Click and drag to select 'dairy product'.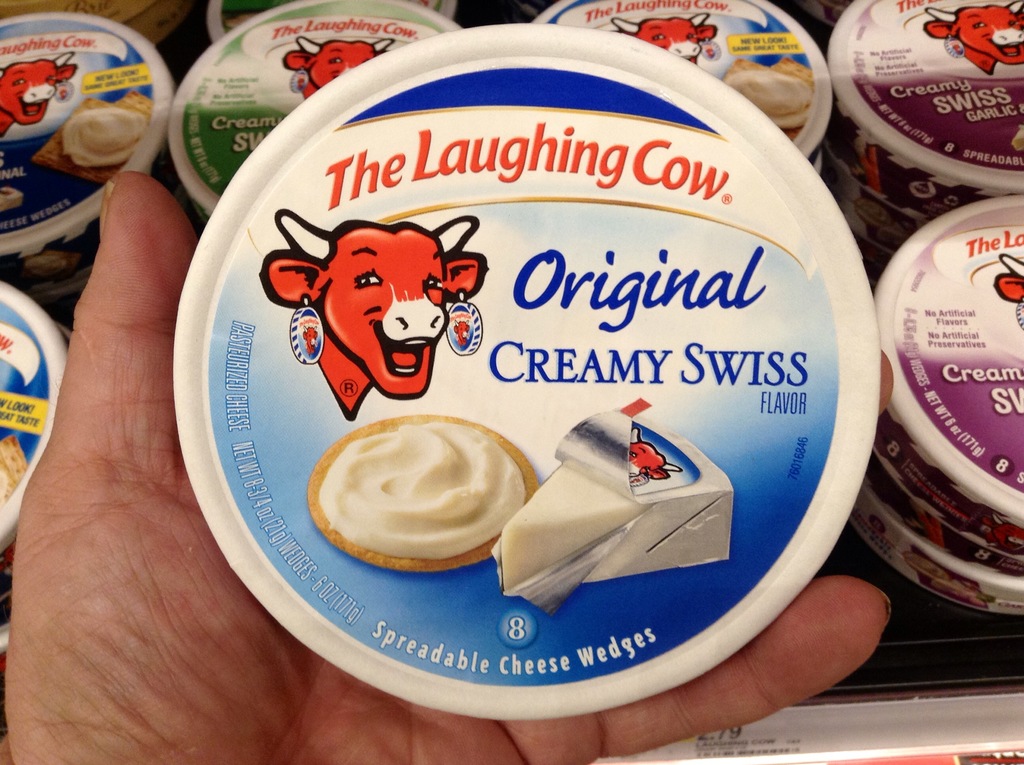
Selection: [829,0,1023,261].
